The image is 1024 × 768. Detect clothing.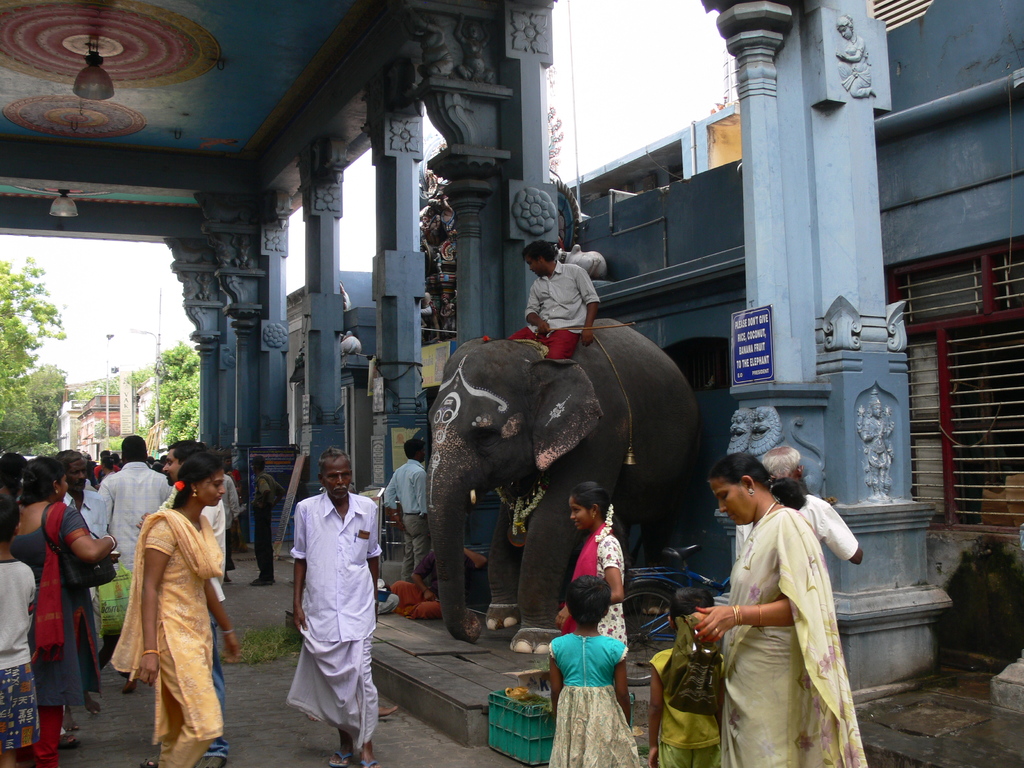
Detection: <box>287,484,384,745</box>.
